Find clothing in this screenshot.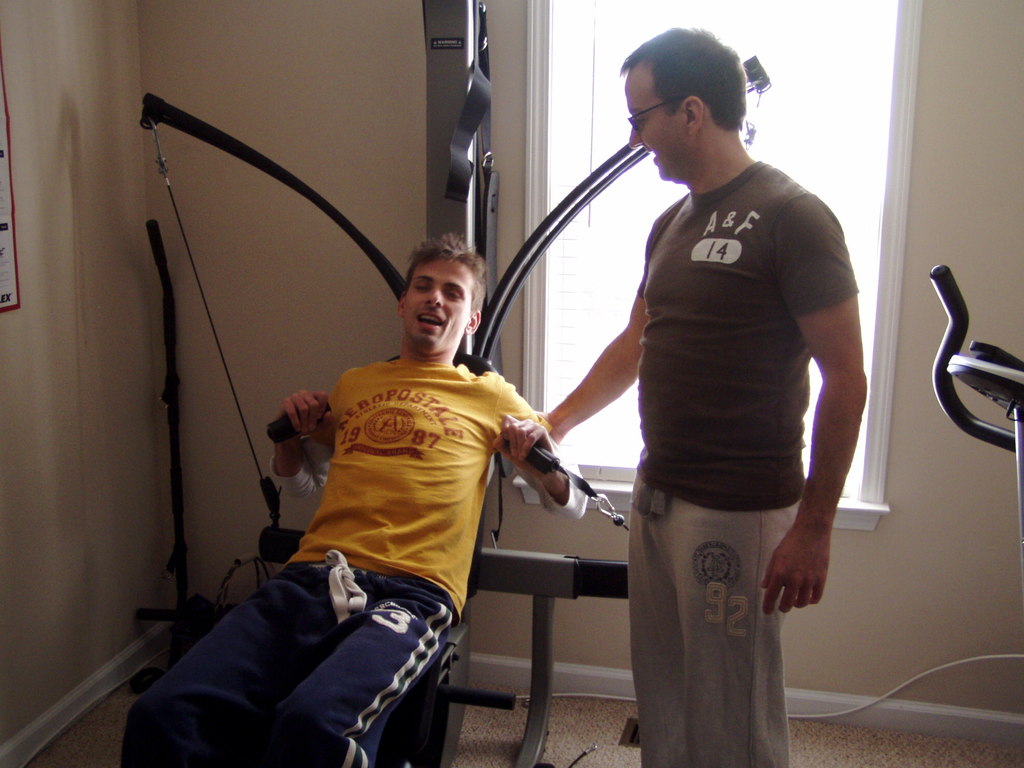
The bounding box for clothing is pyautogui.locateOnScreen(584, 106, 853, 701).
